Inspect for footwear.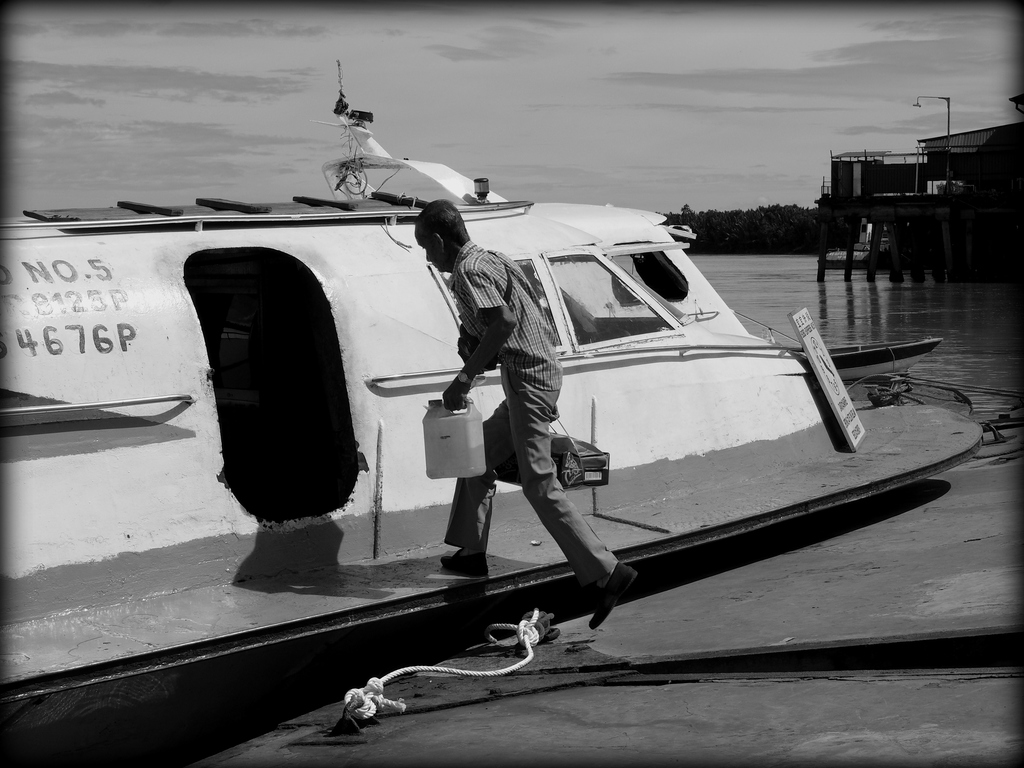
Inspection: 582:553:643:630.
